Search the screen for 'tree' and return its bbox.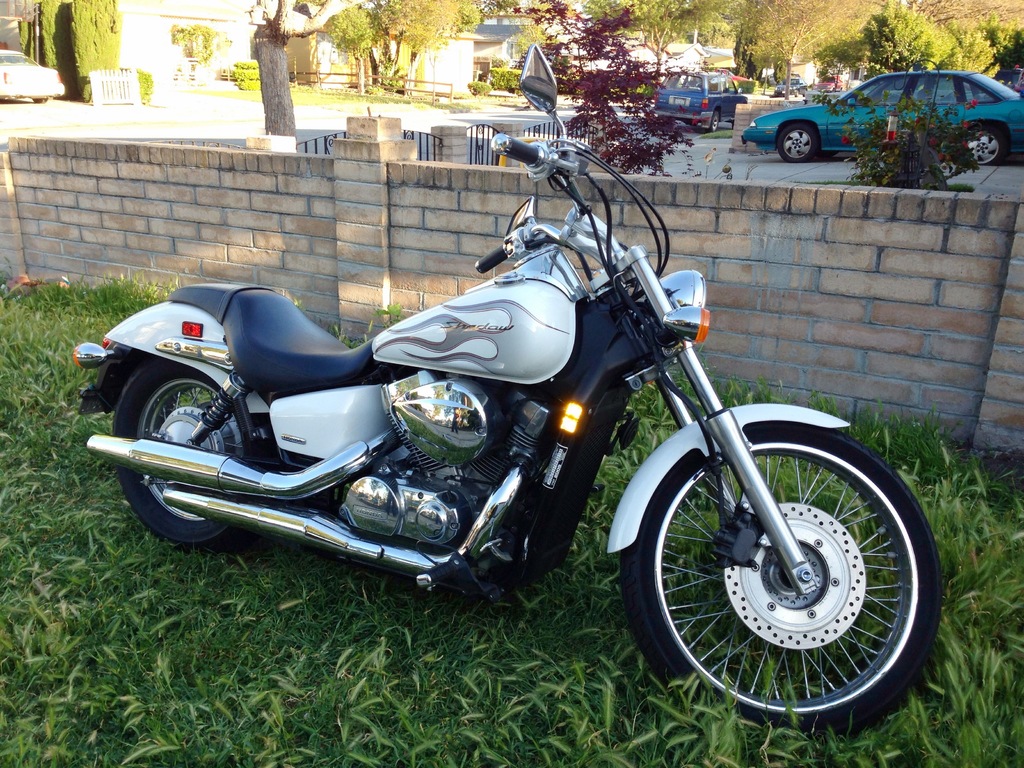
Found: bbox=(579, 0, 747, 88).
